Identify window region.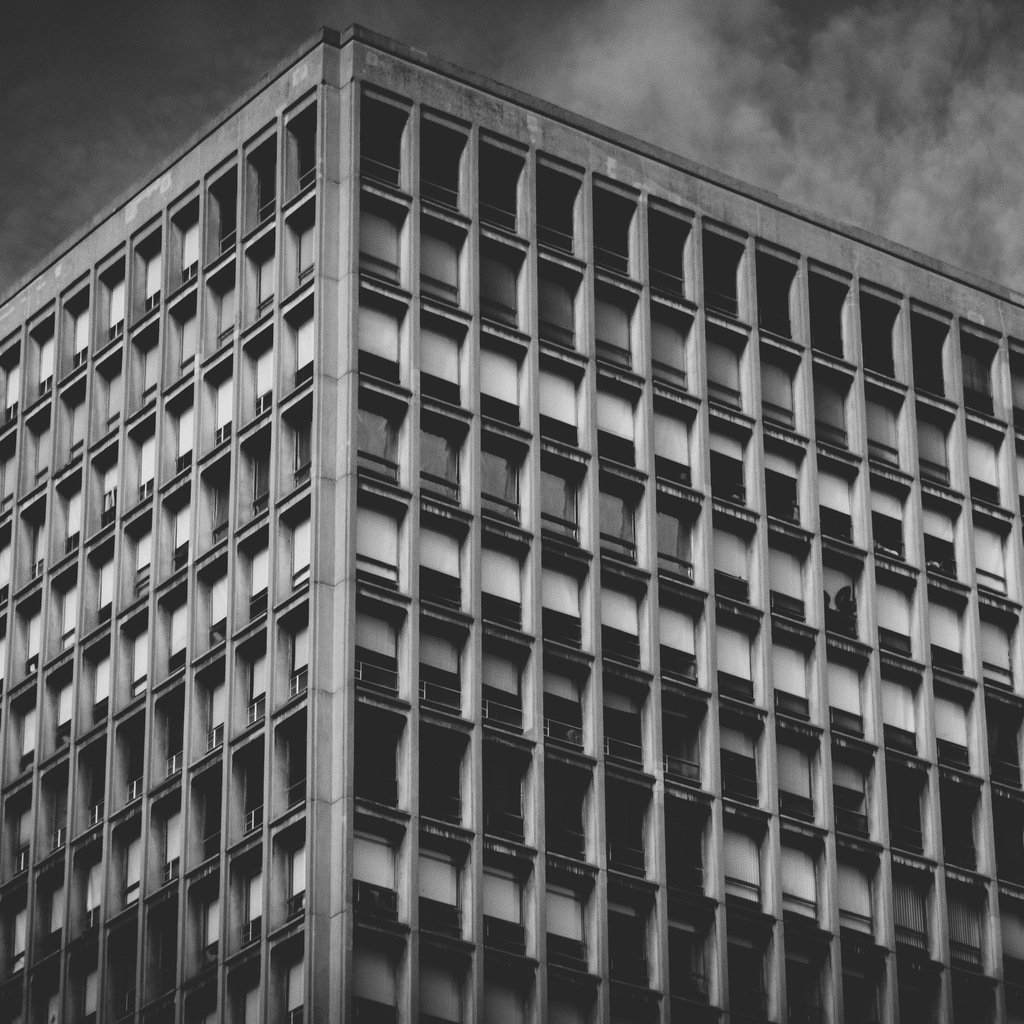
Region: (970, 592, 1023, 709).
